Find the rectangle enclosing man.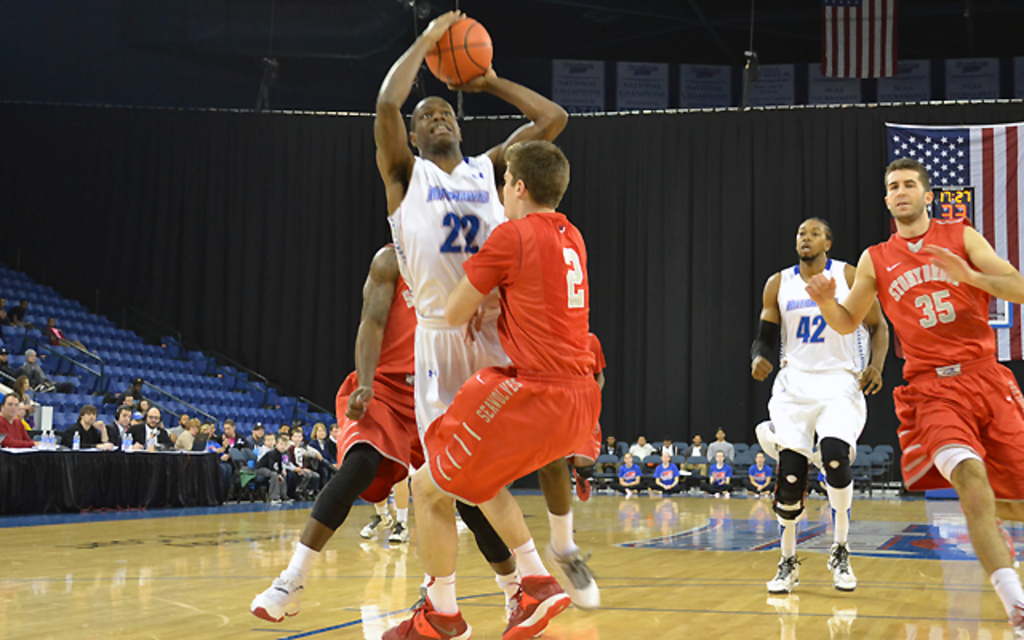
BBox(131, 408, 176, 450).
